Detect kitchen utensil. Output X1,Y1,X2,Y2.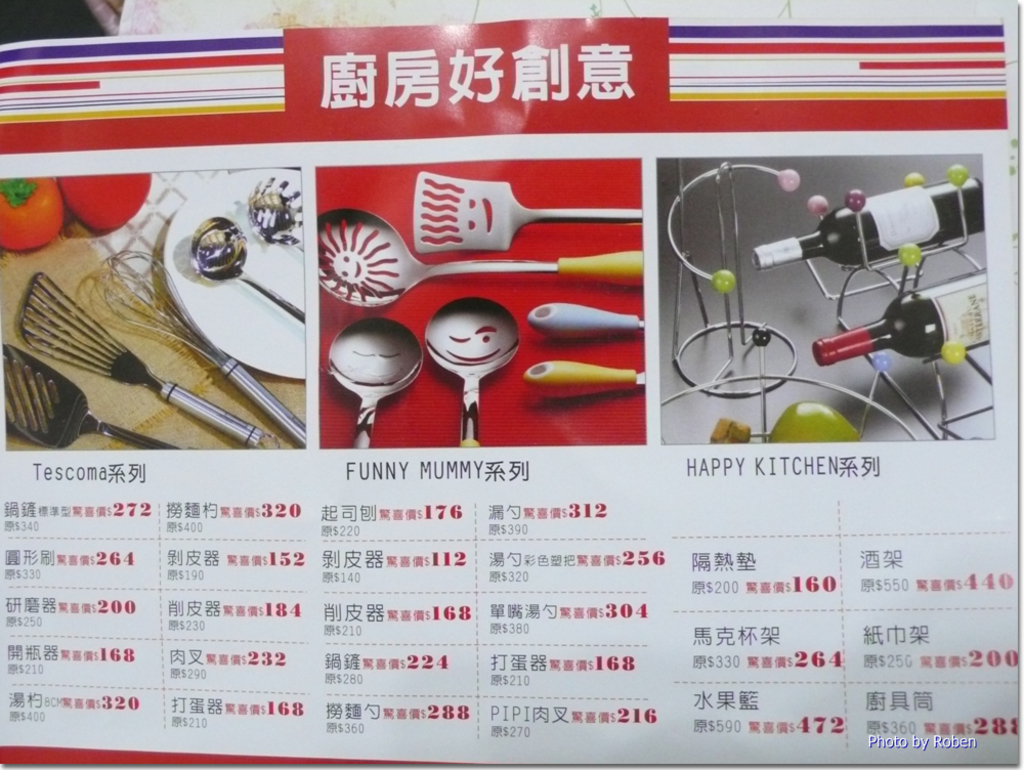
422,298,519,445.
